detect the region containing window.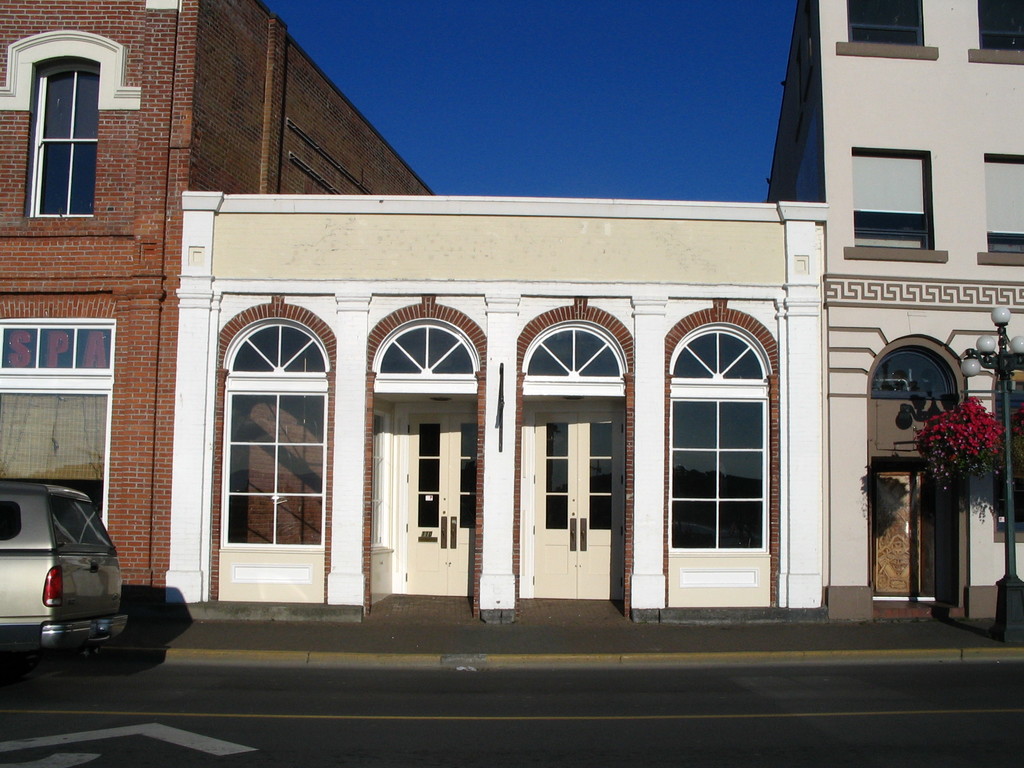
l=678, t=283, r=788, b=595.
